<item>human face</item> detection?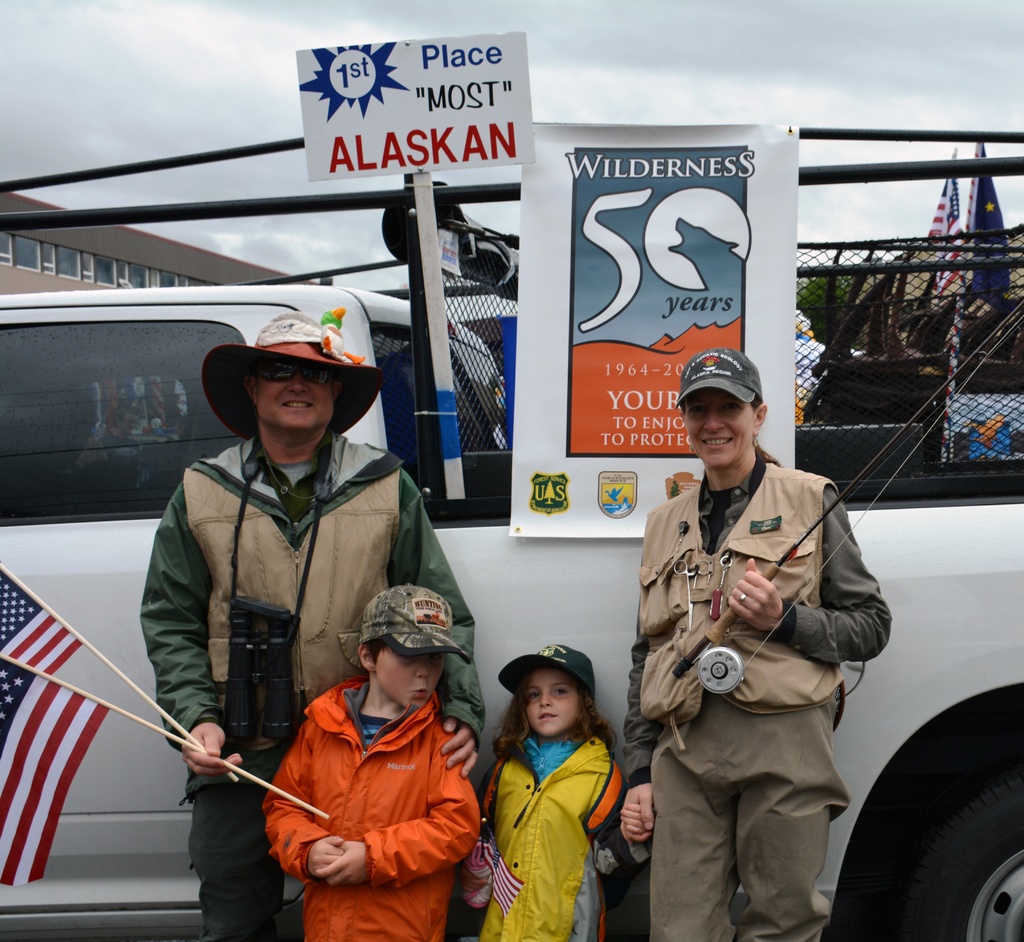
(x1=525, y1=667, x2=581, y2=735)
